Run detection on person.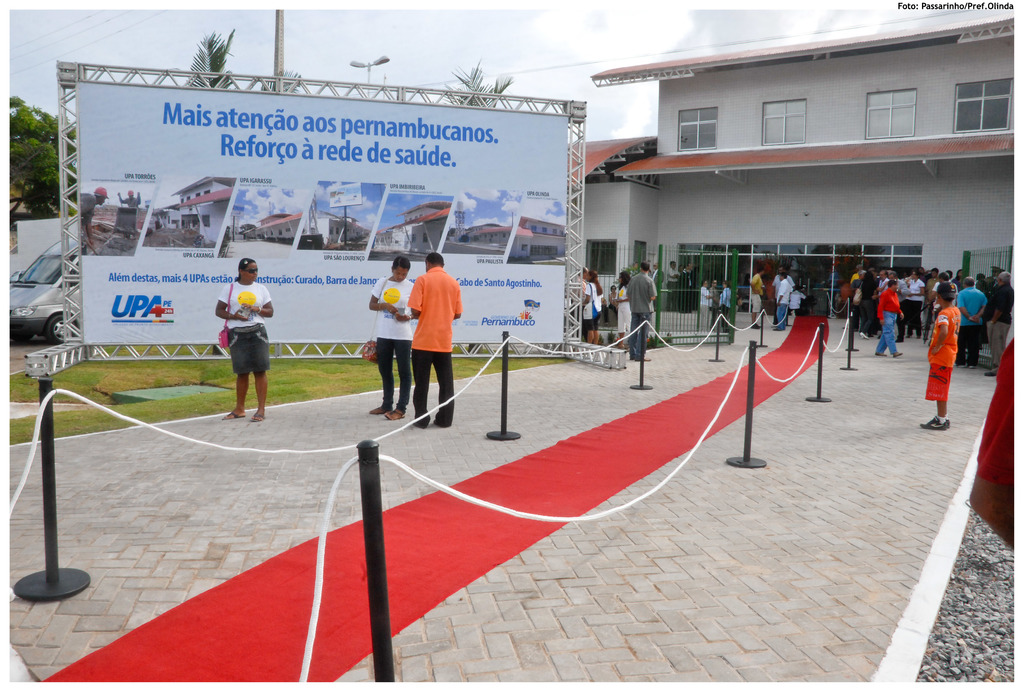
Result: bbox=(700, 279, 714, 329).
